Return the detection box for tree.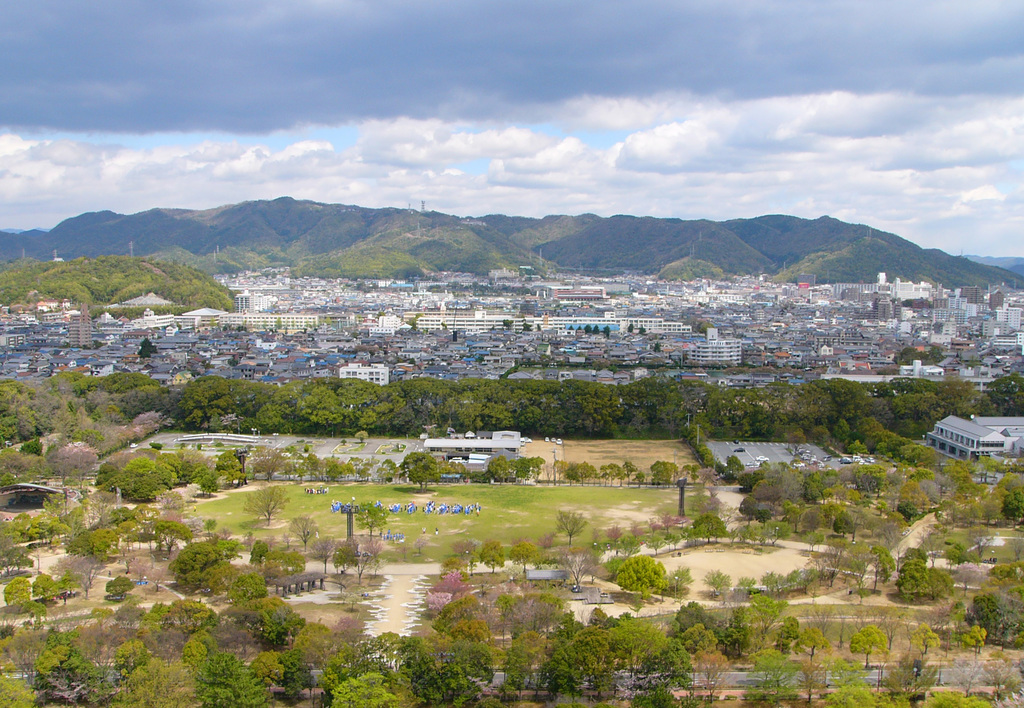
box(351, 535, 385, 582).
